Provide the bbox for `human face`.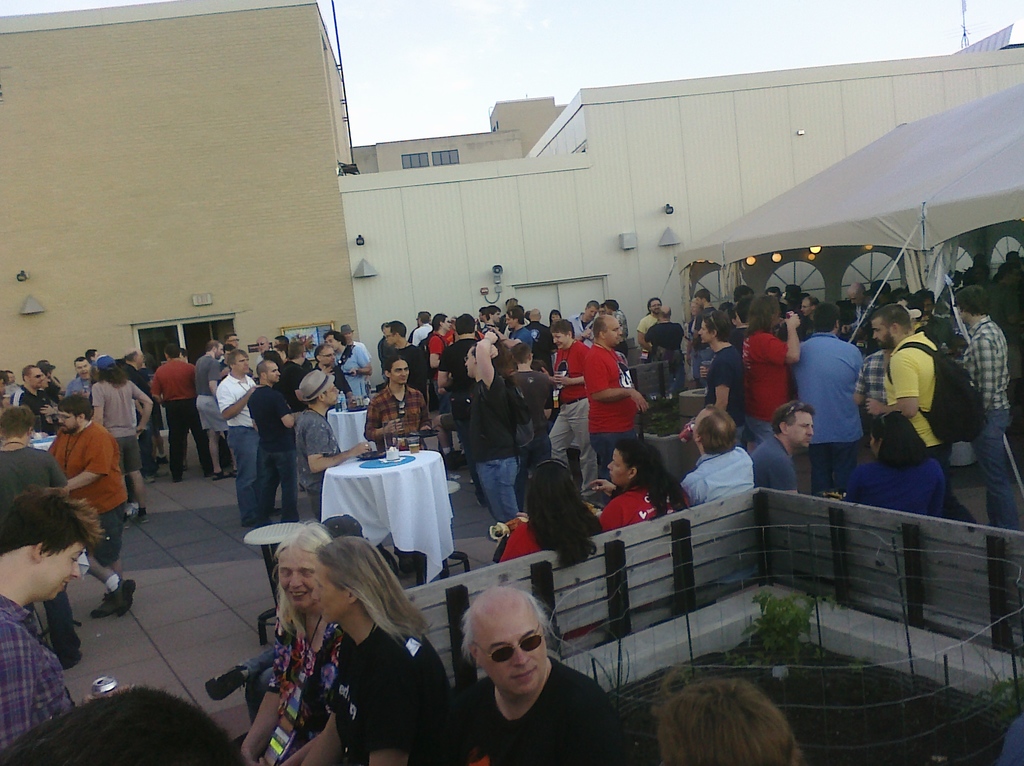
Rect(733, 315, 742, 331).
